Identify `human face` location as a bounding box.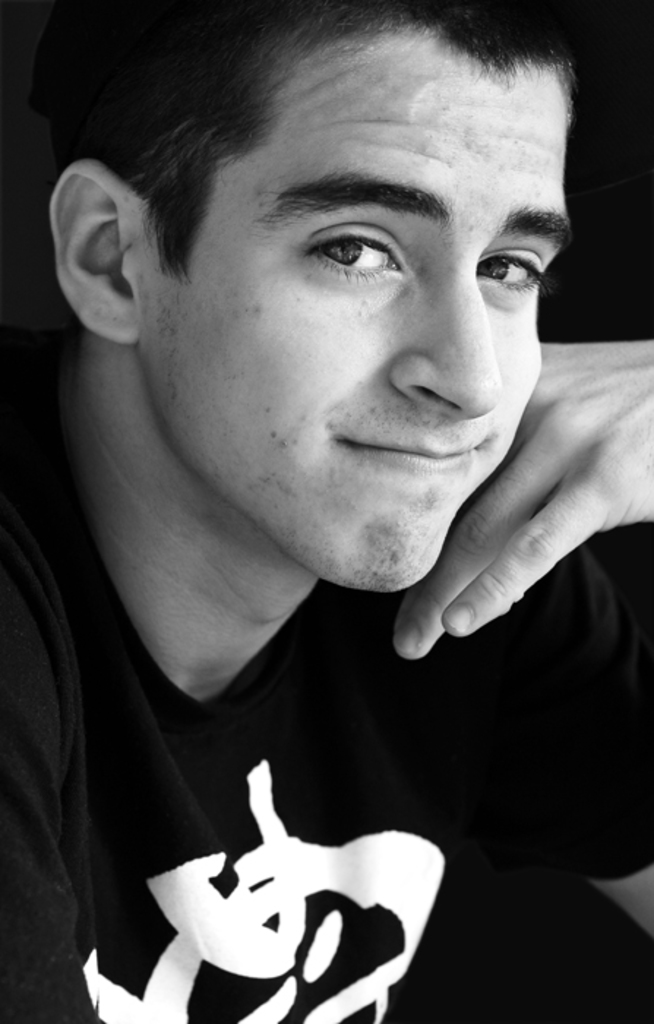
box=[148, 18, 568, 591].
